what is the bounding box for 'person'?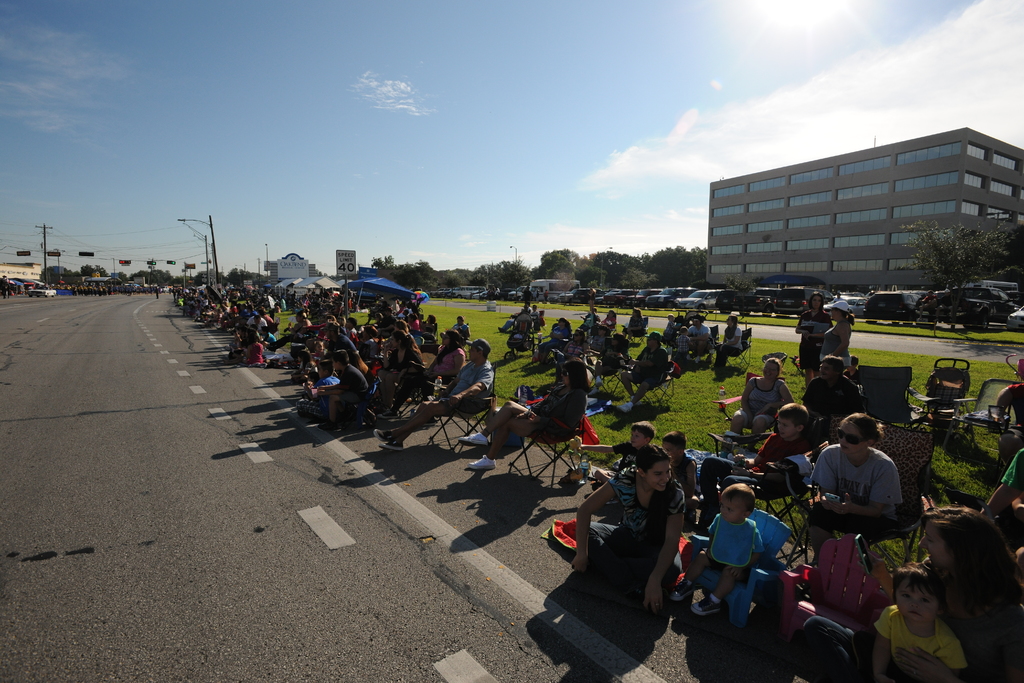
<region>506, 314, 529, 348</region>.
